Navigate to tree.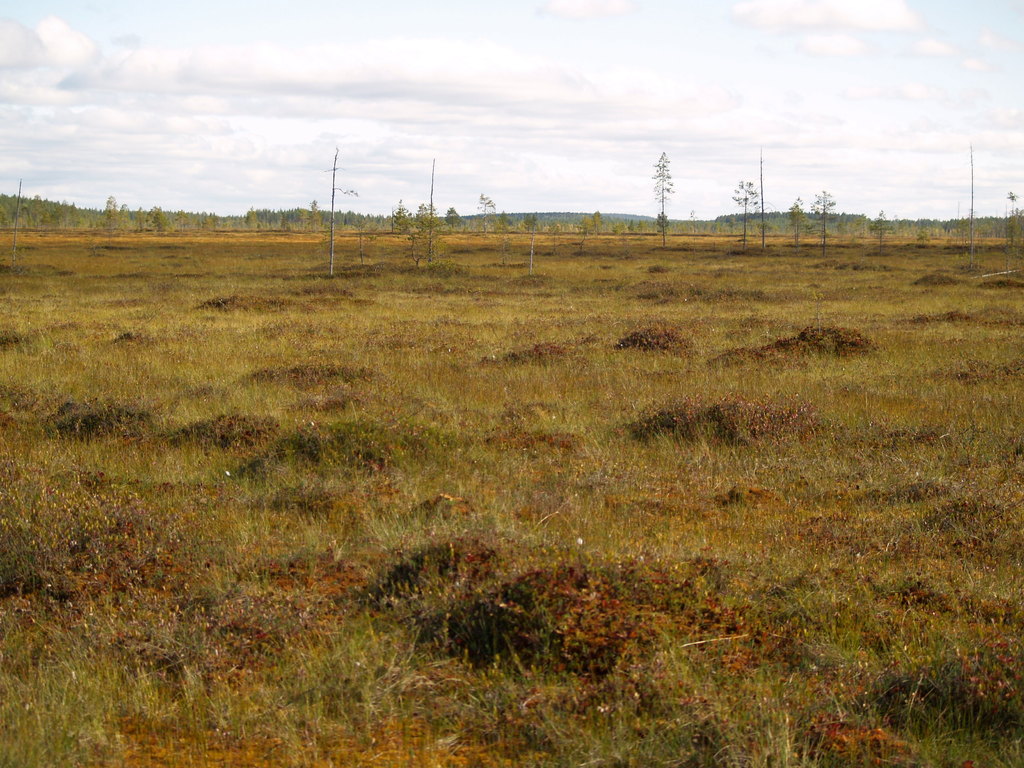
Navigation target: select_region(732, 172, 764, 244).
